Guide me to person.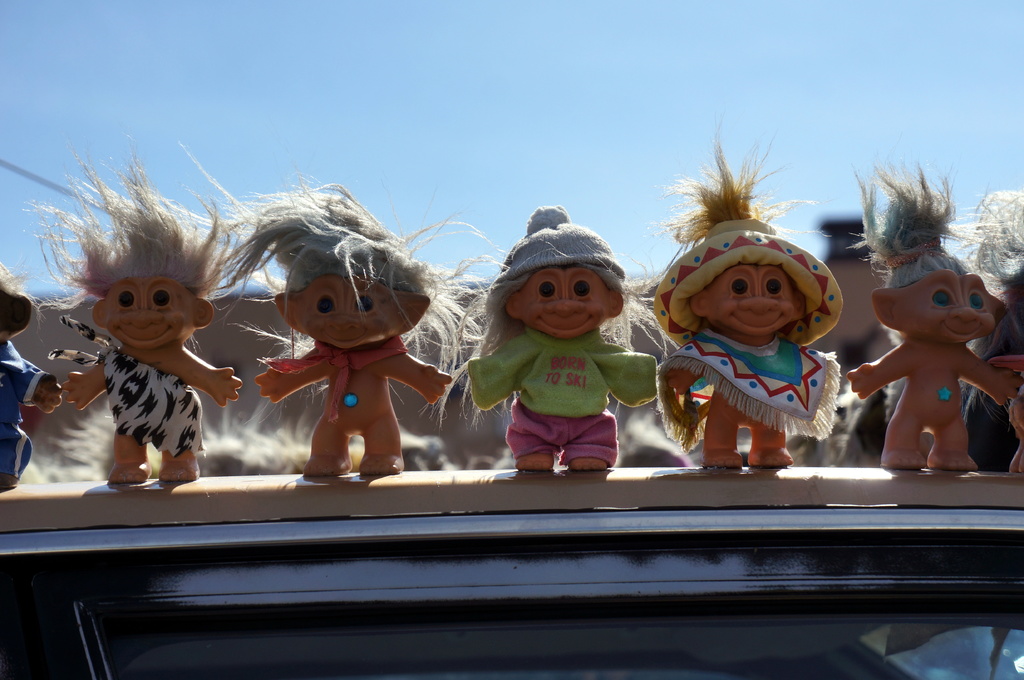
Guidance: 177 141 490 475.
